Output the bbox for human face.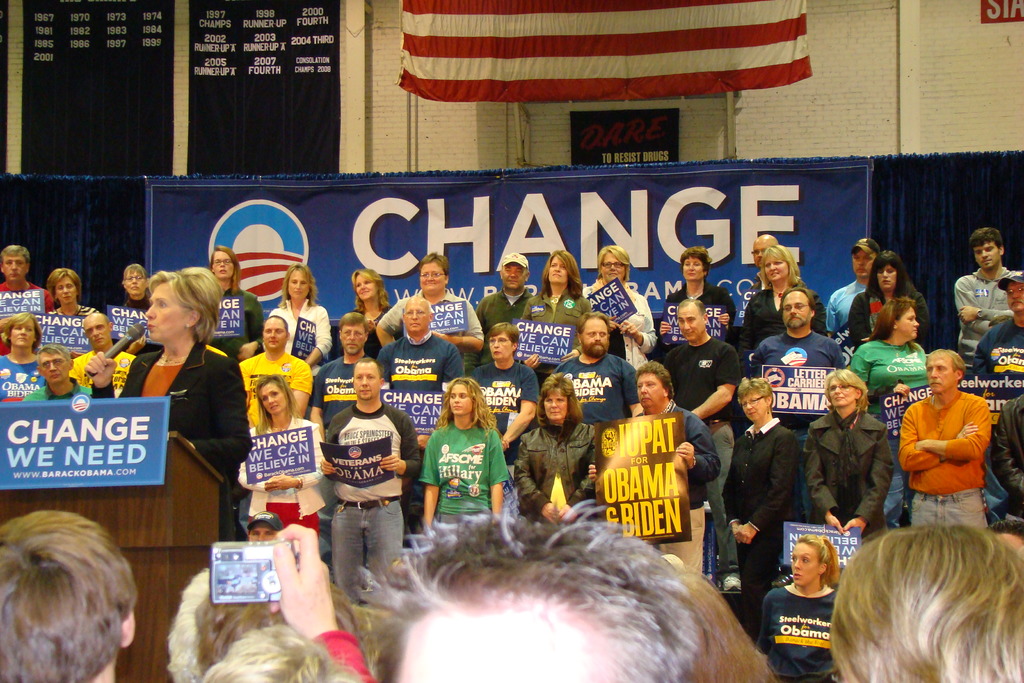
pyautogui.locateOnScreen(678, 308, 704, 341).
